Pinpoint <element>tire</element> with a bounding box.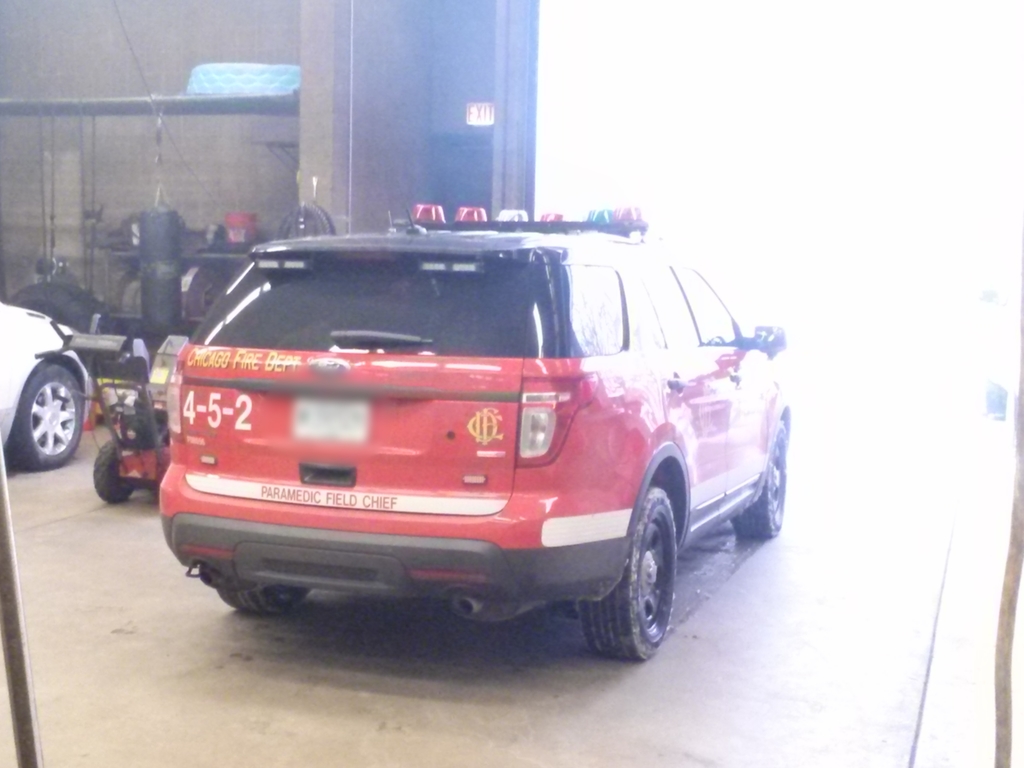
region(4, 287, 113, 342).
